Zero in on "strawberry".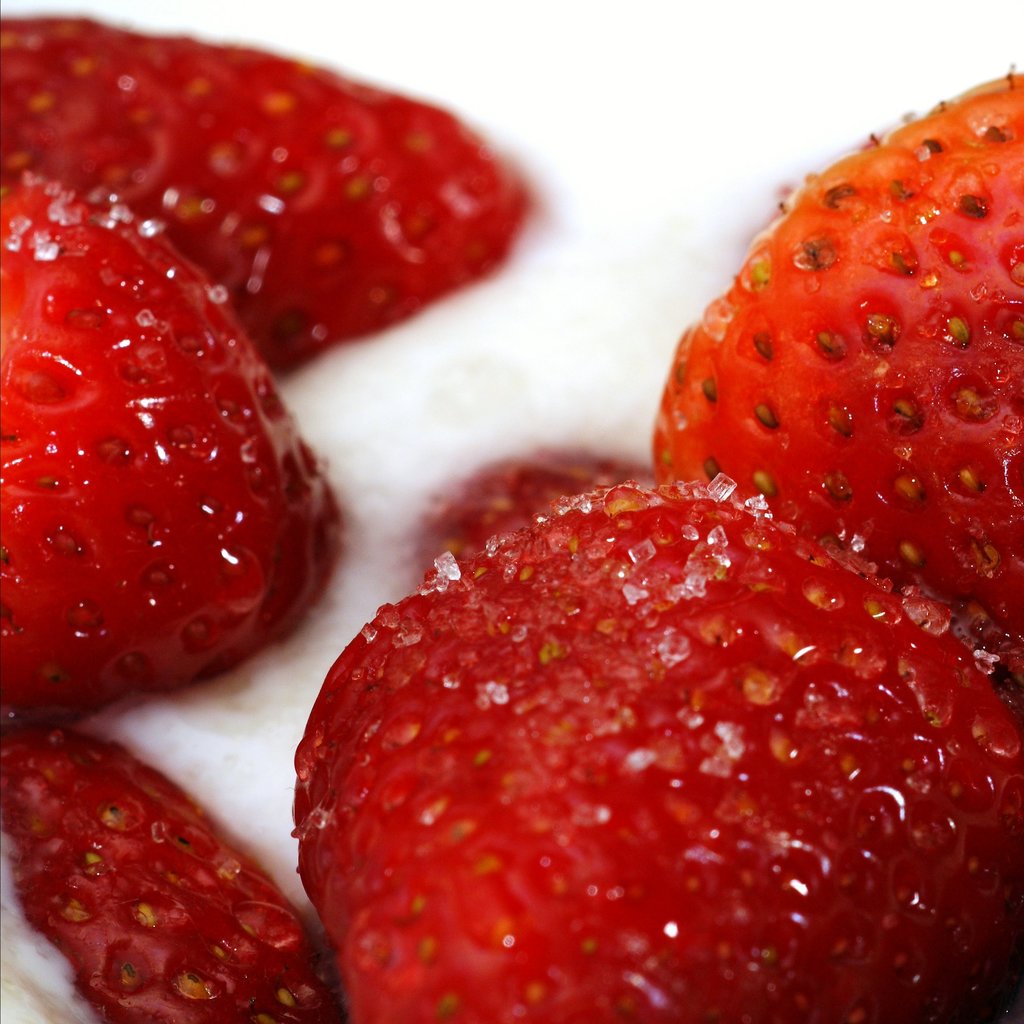
Zeroed in: region(645, 58, 1023, 705).
